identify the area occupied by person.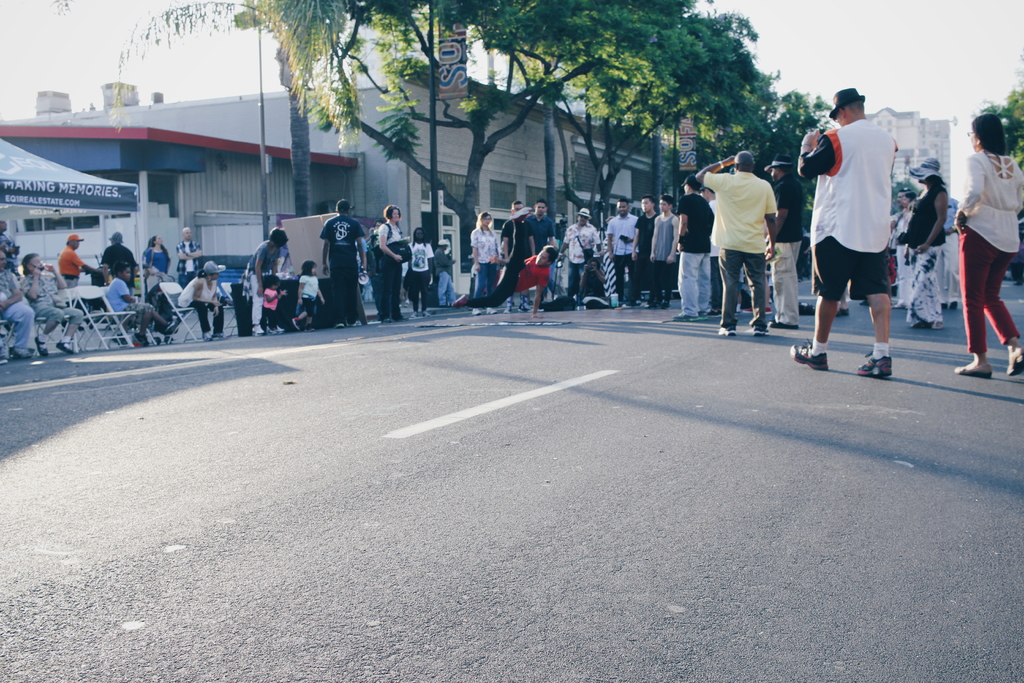
Area: box=[138, 233, 168, 293].
